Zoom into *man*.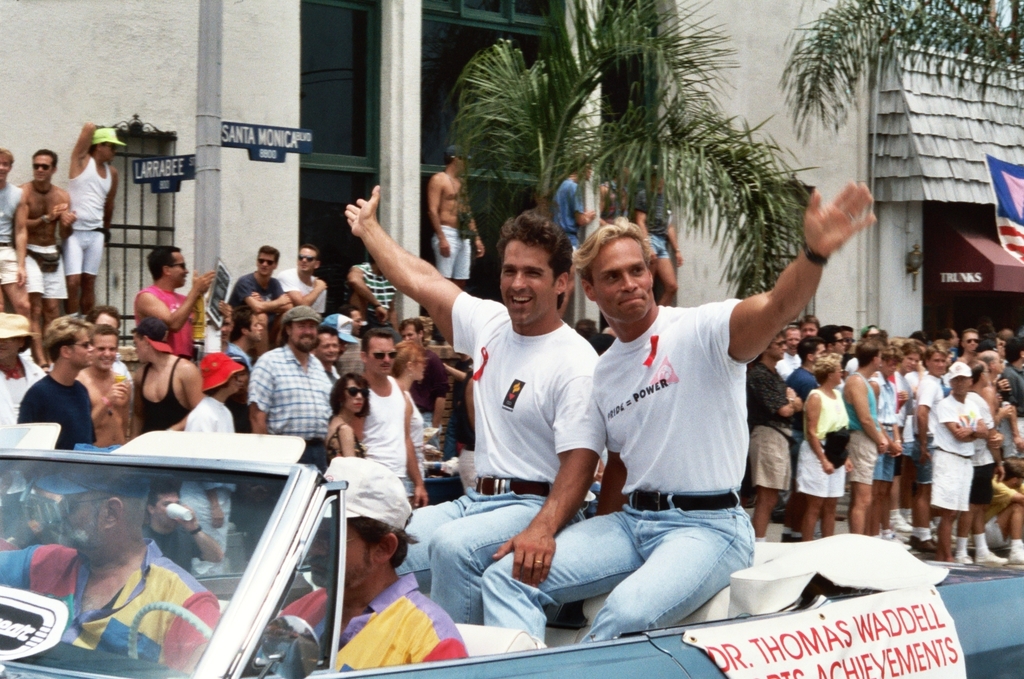
Zoom target: (24, 151, 80, 369).
